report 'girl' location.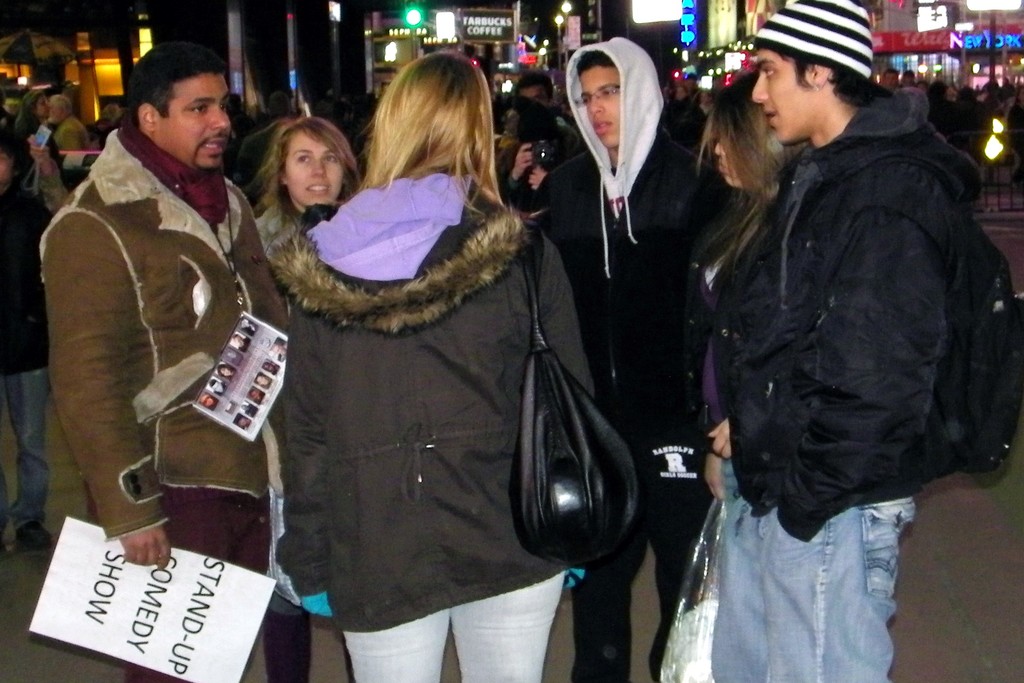
Report: BBox(271, 51, 594, 682).
